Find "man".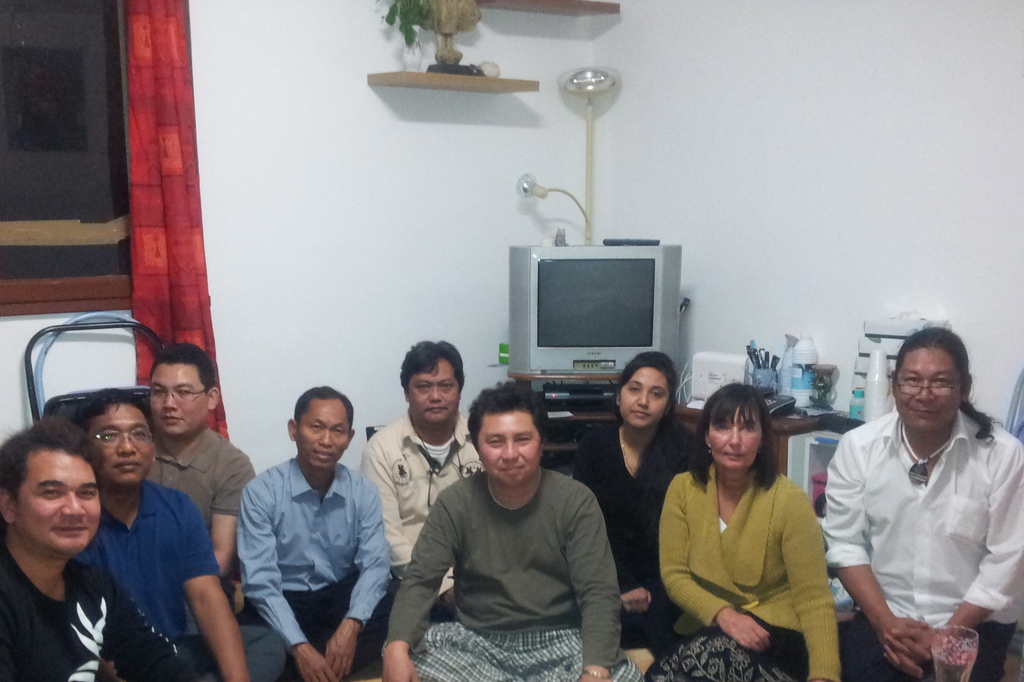
BBox(381, 382, 645, 681).
